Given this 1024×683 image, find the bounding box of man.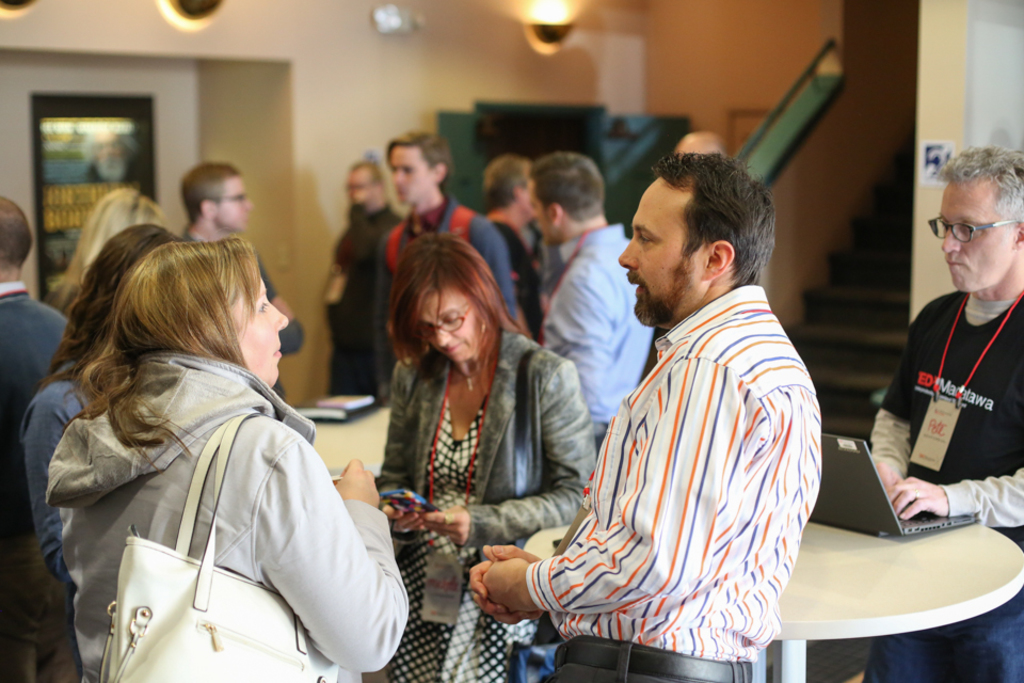
pyautogui.locateOnScreen(0, 204, 67, 682).
